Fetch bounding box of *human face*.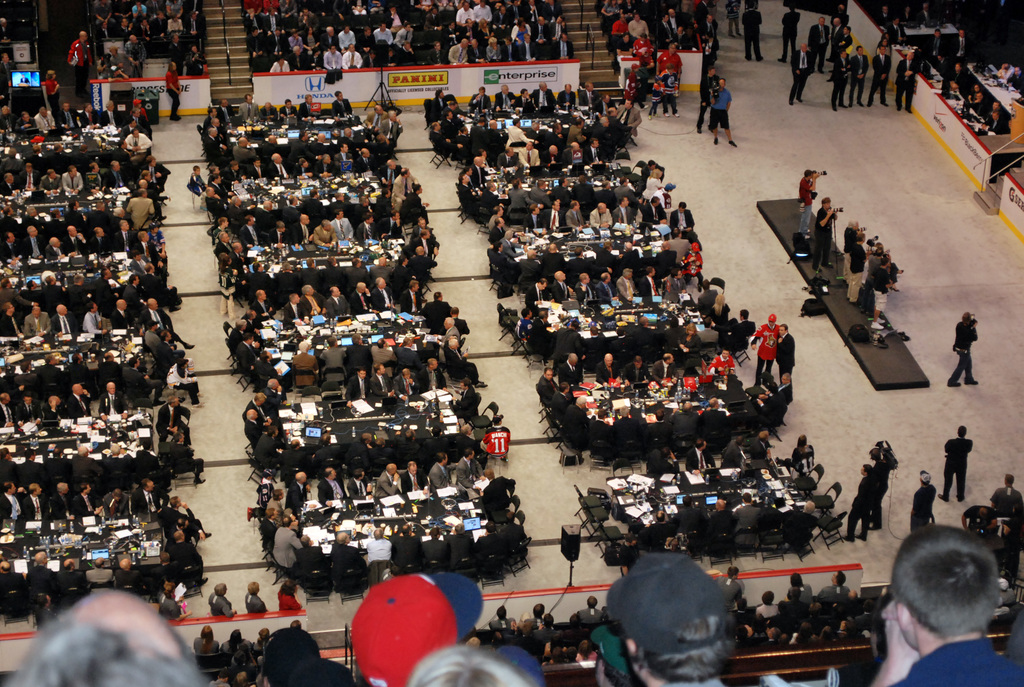
Bbox: <region>701, 443, 707, 450</region>.
